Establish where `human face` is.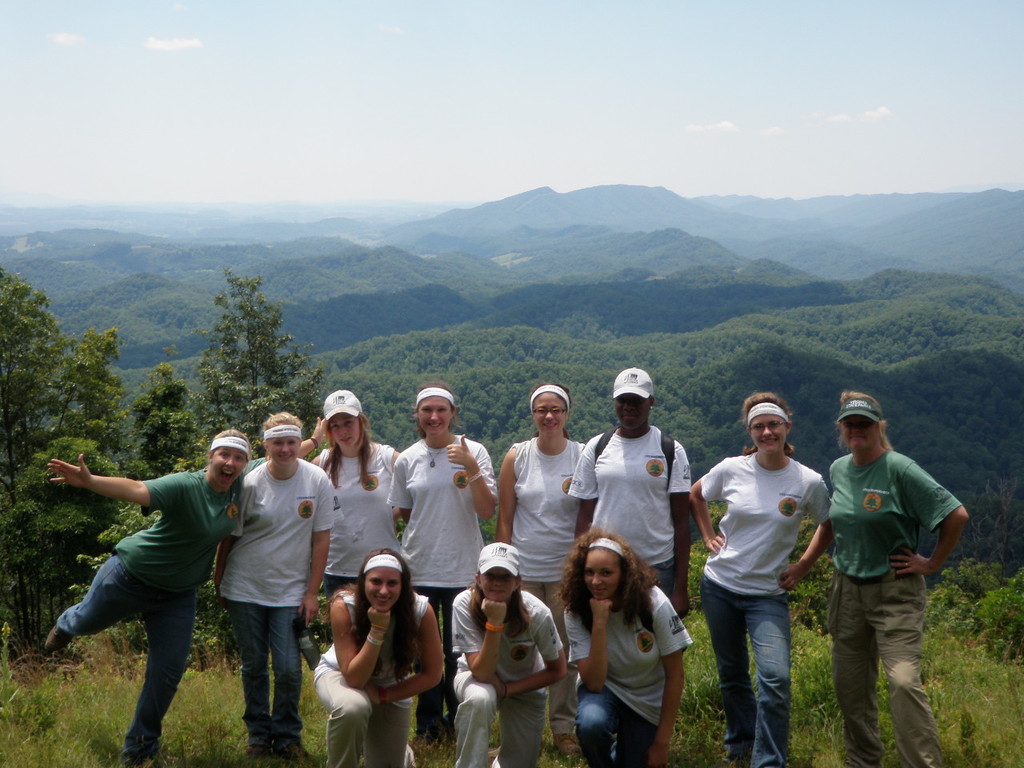
Established at detection(210, 444, 249, 484).
